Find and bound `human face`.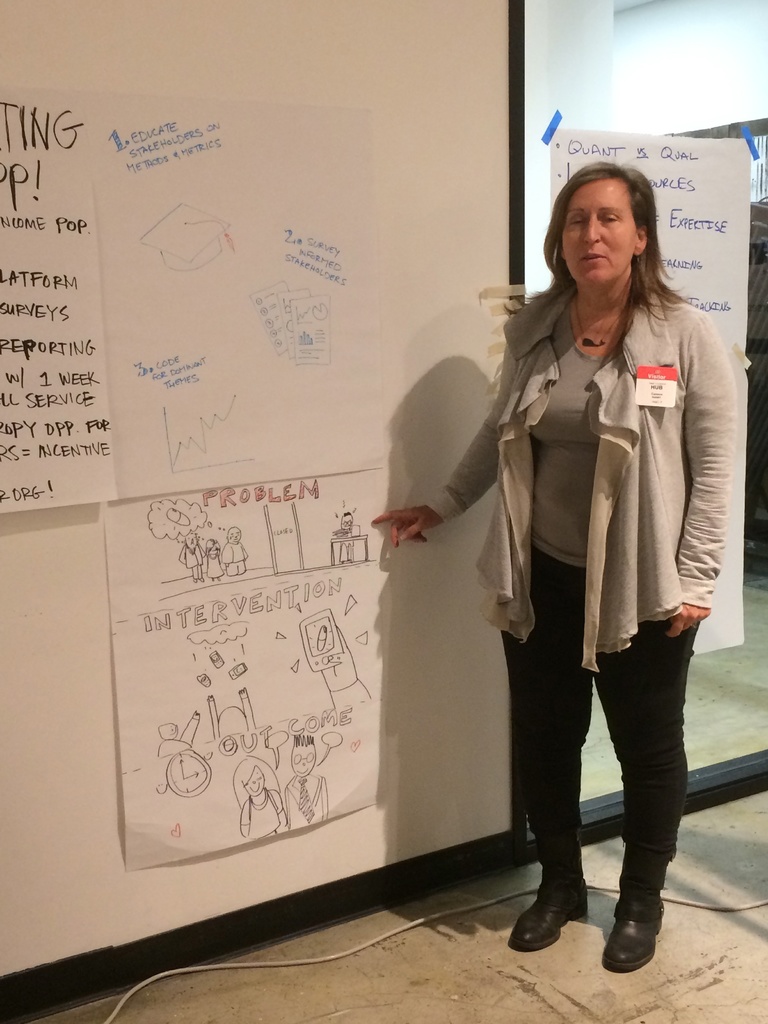
Bound: 244/769/265/796.
